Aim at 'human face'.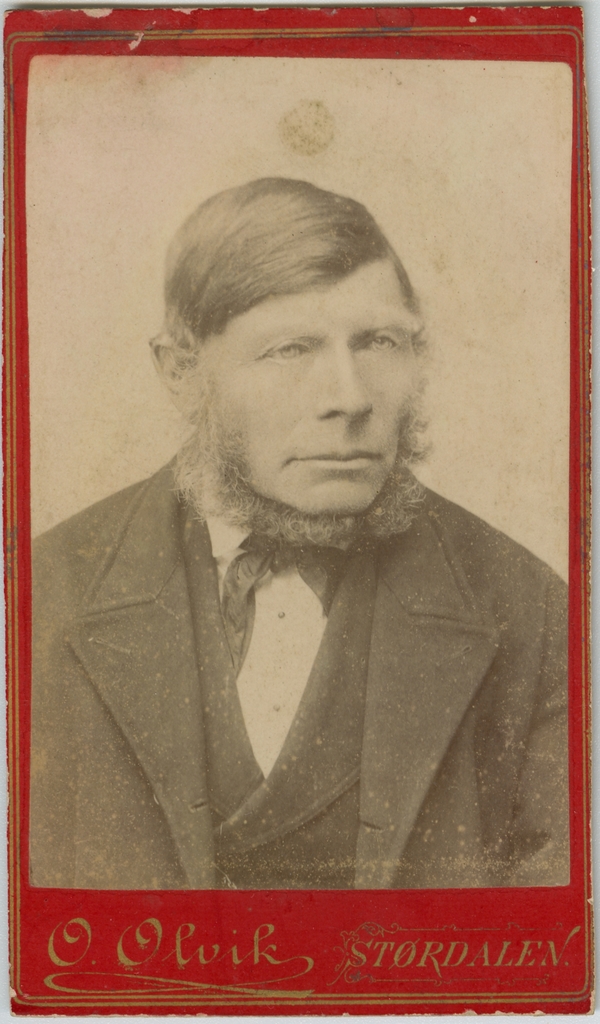
Aimed at l=196, t=258, r=417, b=505.
